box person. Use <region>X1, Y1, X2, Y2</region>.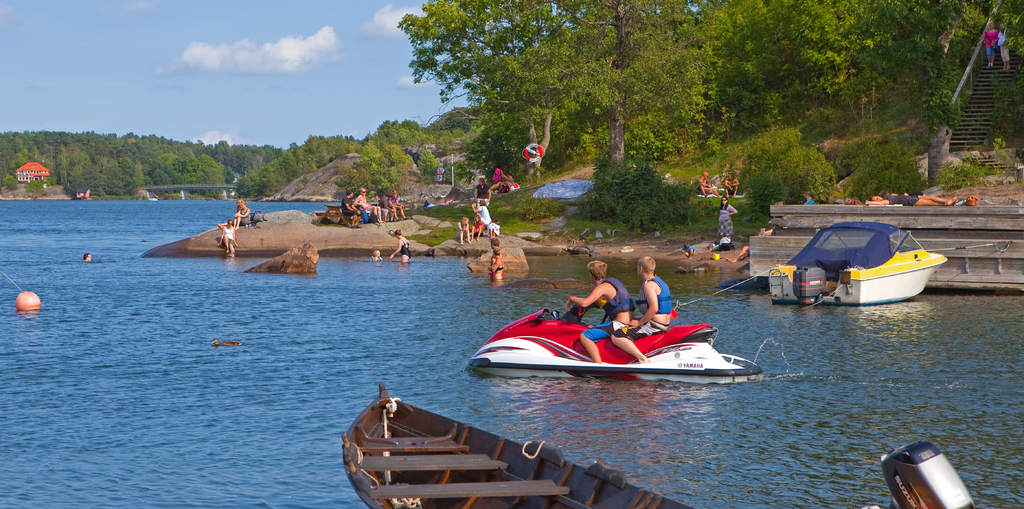
<region>339, 187, 364, 228</region>.
